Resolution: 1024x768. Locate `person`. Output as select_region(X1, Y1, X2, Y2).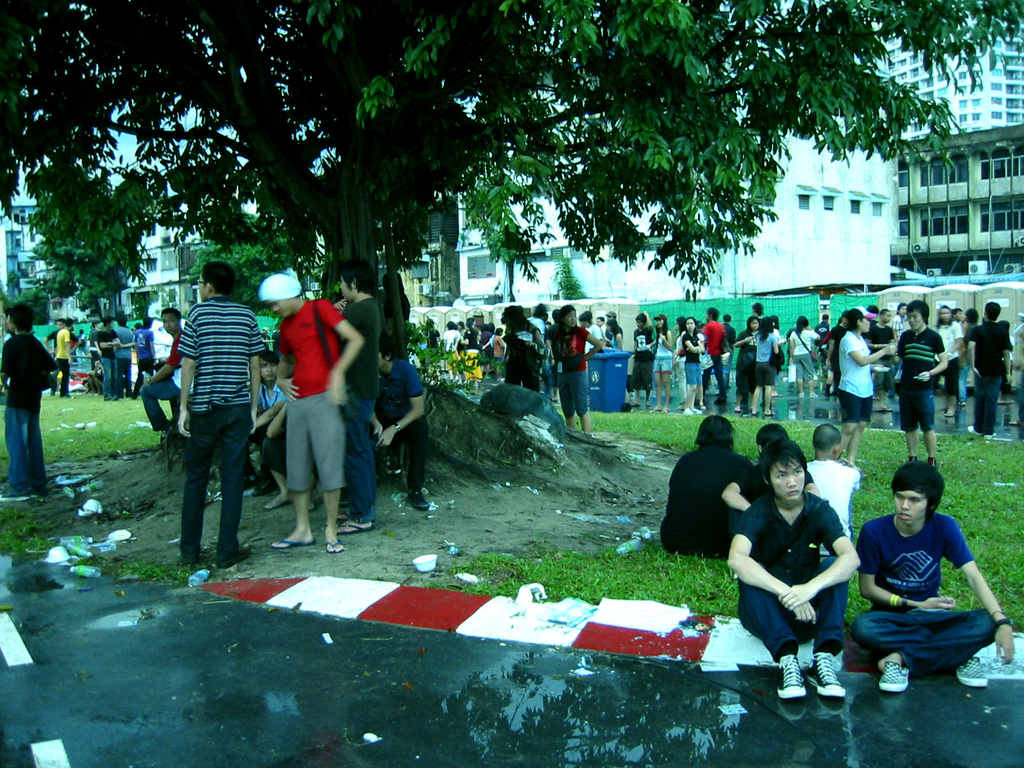
select_region(892, 293, 953, 463).
